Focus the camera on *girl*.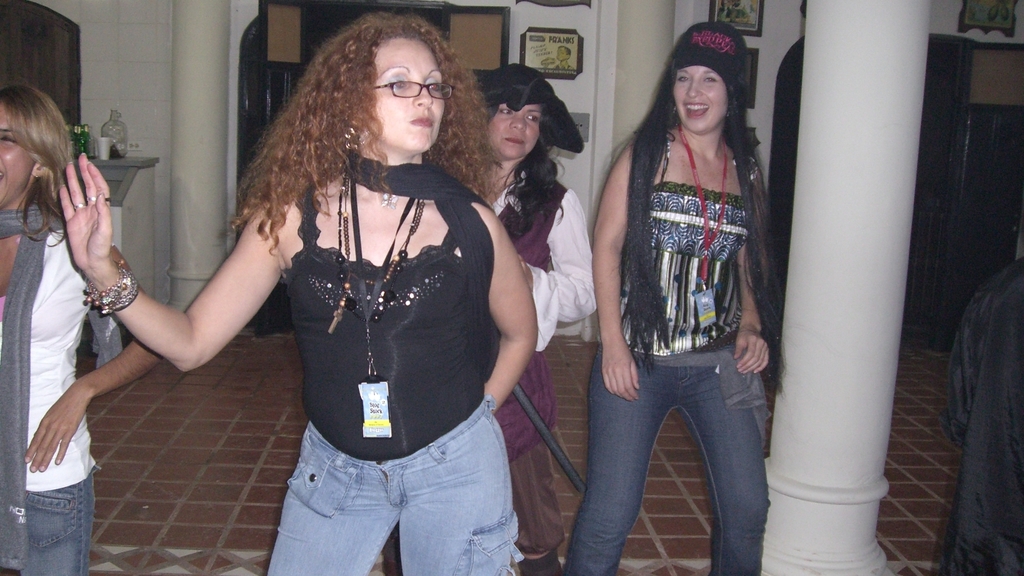
Focus region: l=604, t=25, r=769, b=575.
